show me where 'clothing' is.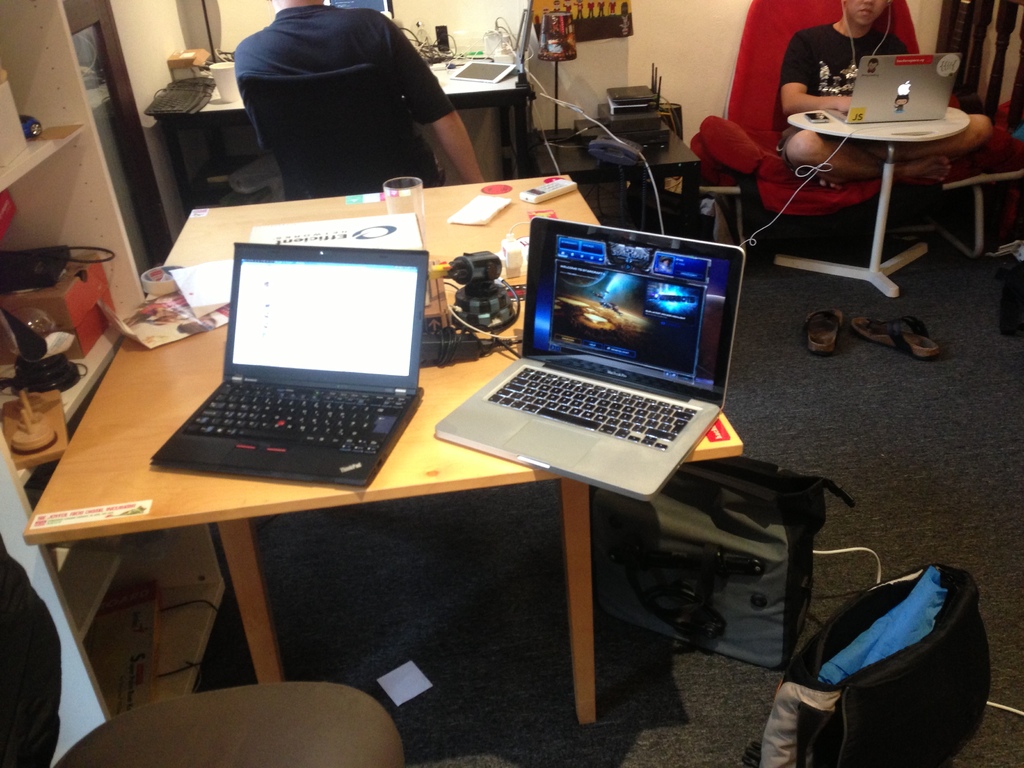
'clothing' is at <bbox>780, 25, 912, 135</bbox>.
